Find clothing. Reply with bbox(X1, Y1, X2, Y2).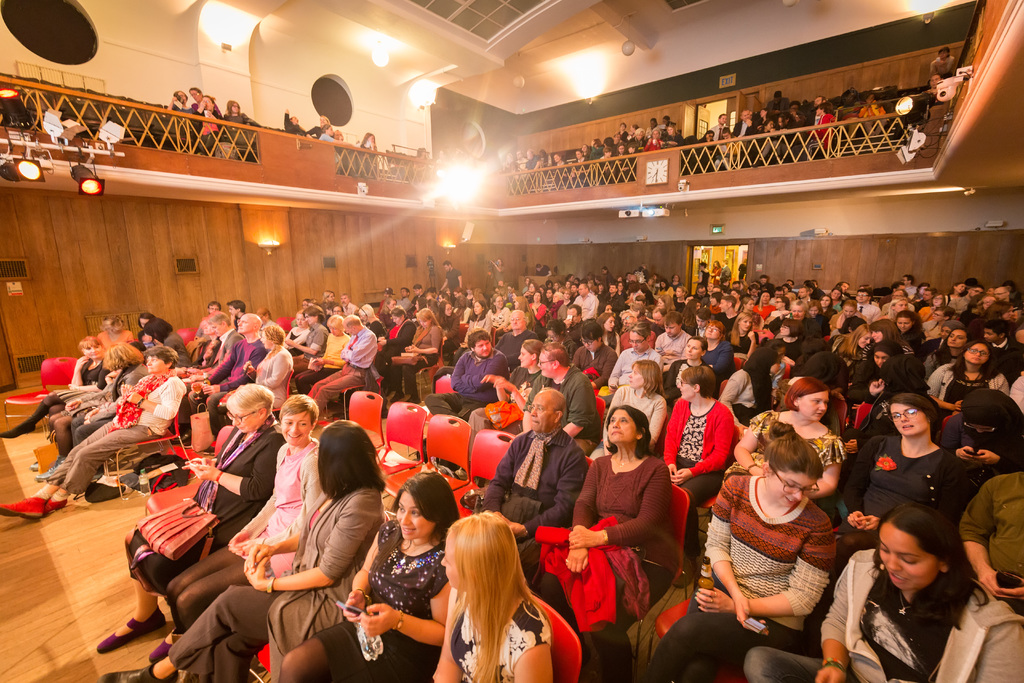
bbox(534, 265, 547, 276).
